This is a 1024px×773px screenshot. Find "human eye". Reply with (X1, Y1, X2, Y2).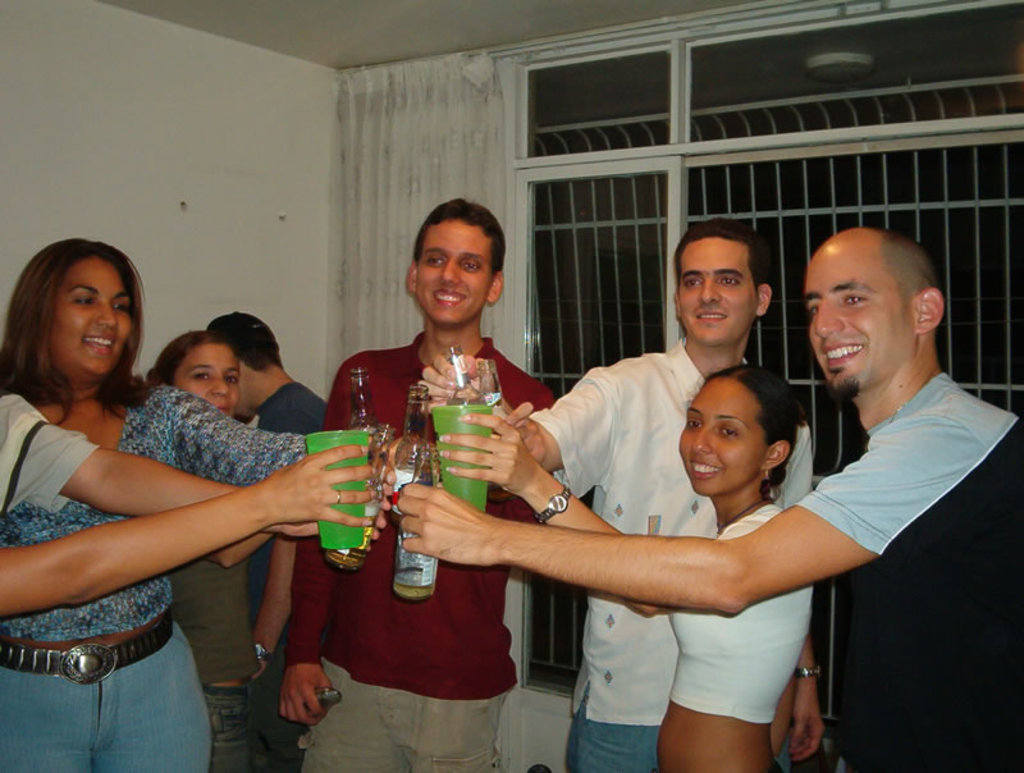
(188, 369, 211, 383).
